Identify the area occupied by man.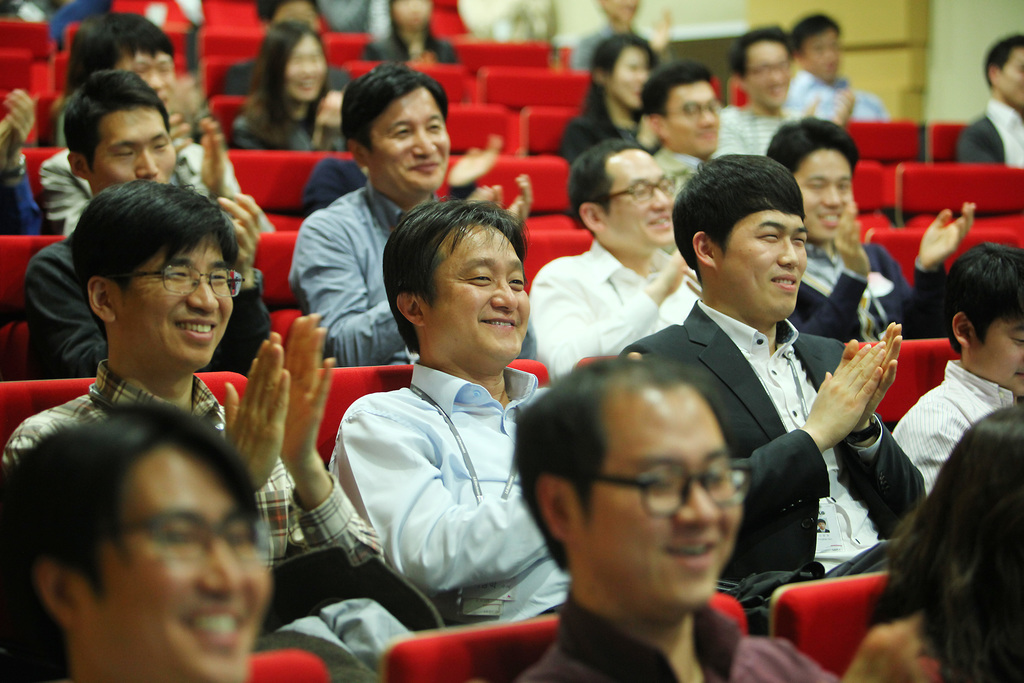
Area: [x1=564, y1=0, x2=669, y2=81].
